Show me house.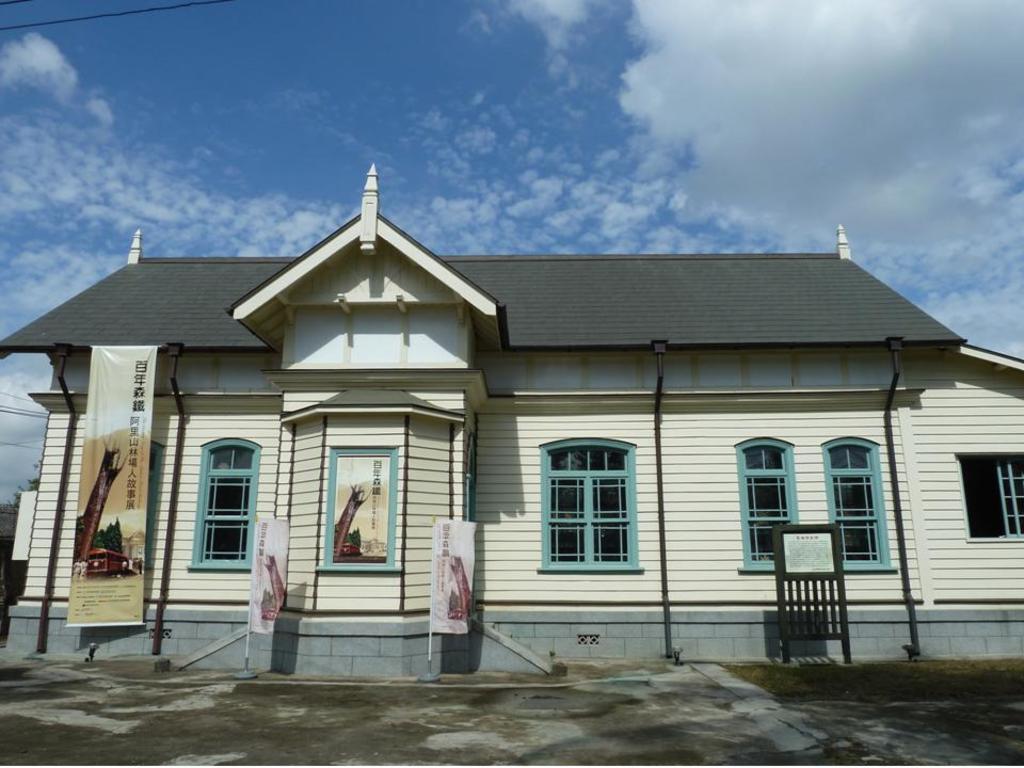
house is here: (left=1, top=159, right=1023, bottom=678).
